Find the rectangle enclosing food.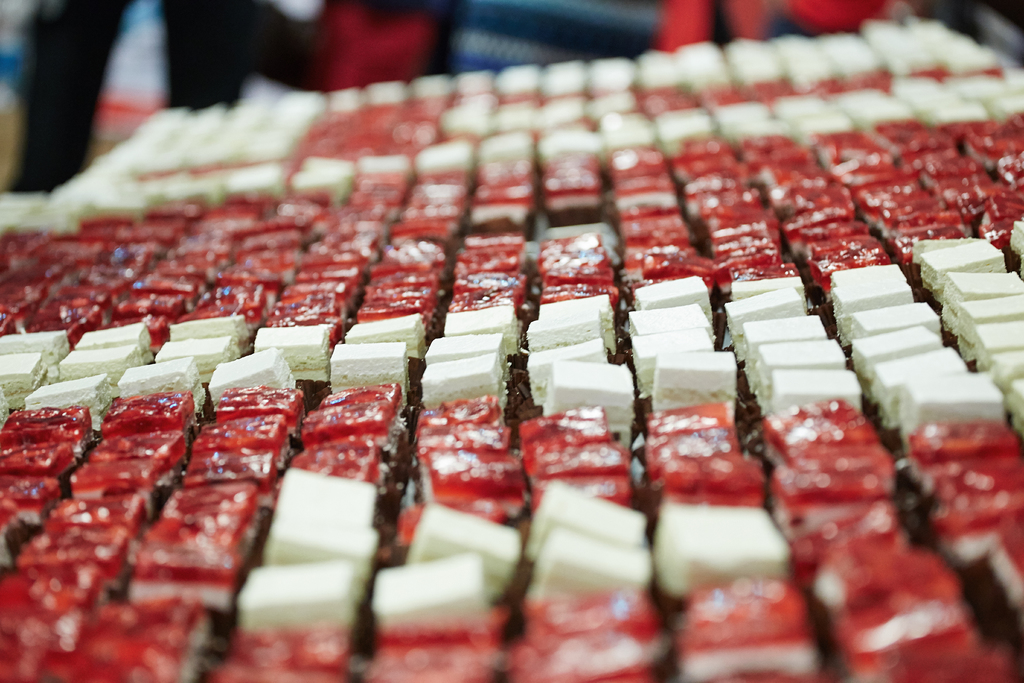
<bbox>373, 552, 484, 633</bbox>.
